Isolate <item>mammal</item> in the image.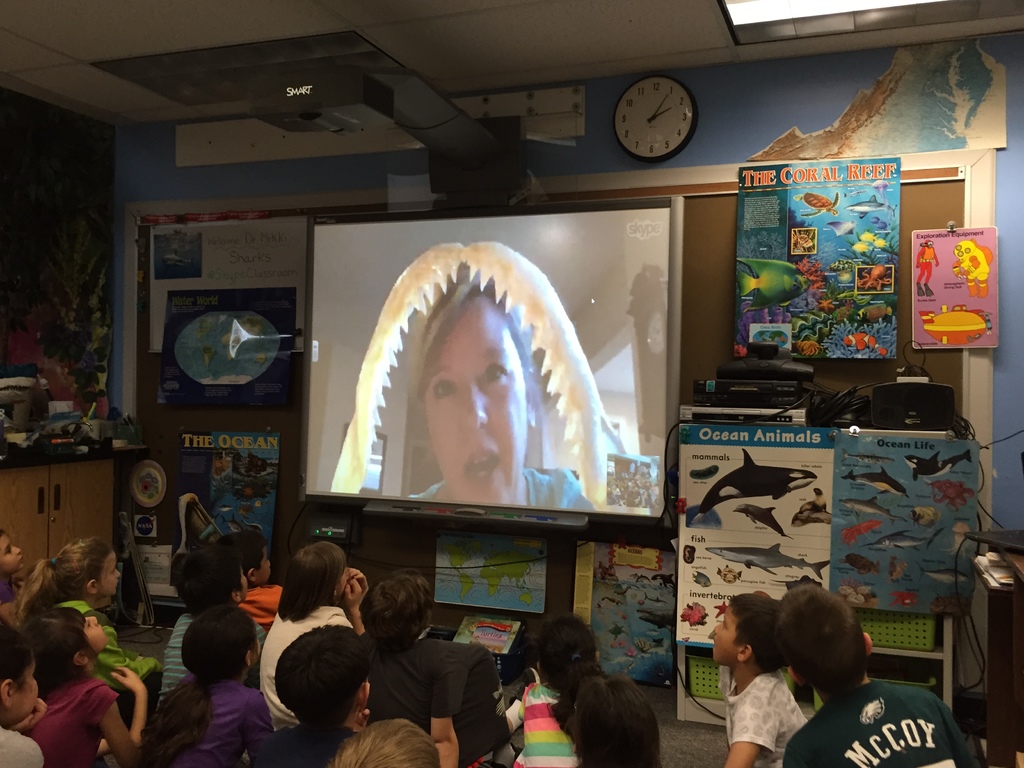
Isolated region: bbox=(771, 580, 986, 767).
